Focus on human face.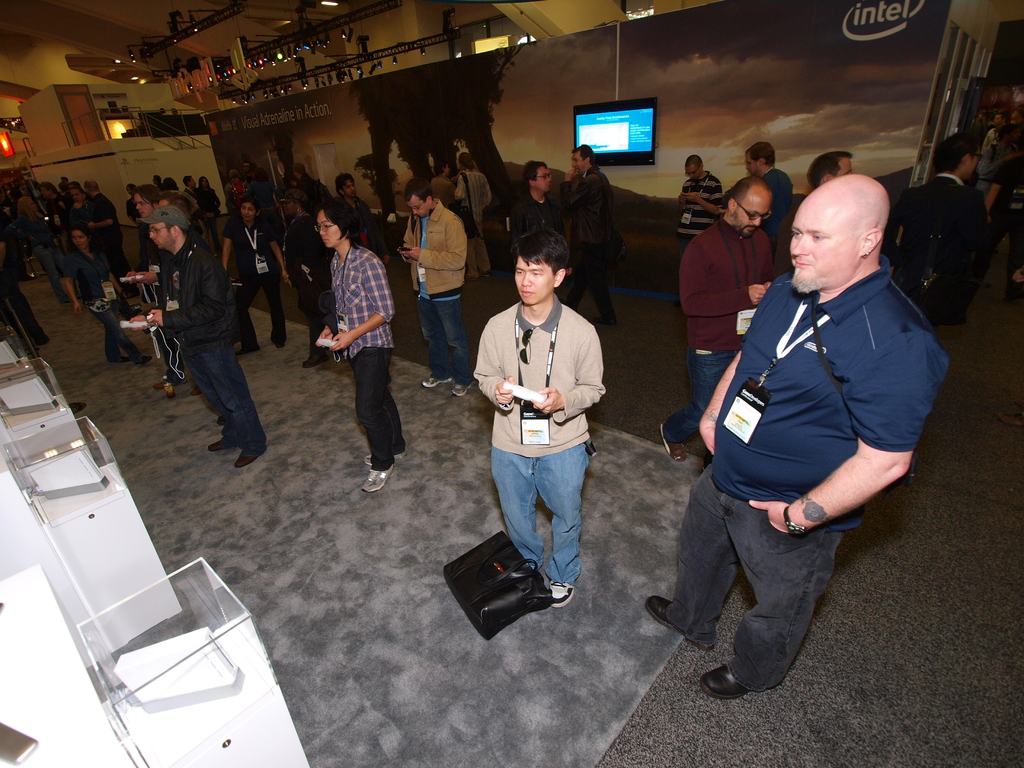
Focused at [x1=315, y1=213, x2=341, y2=249].
